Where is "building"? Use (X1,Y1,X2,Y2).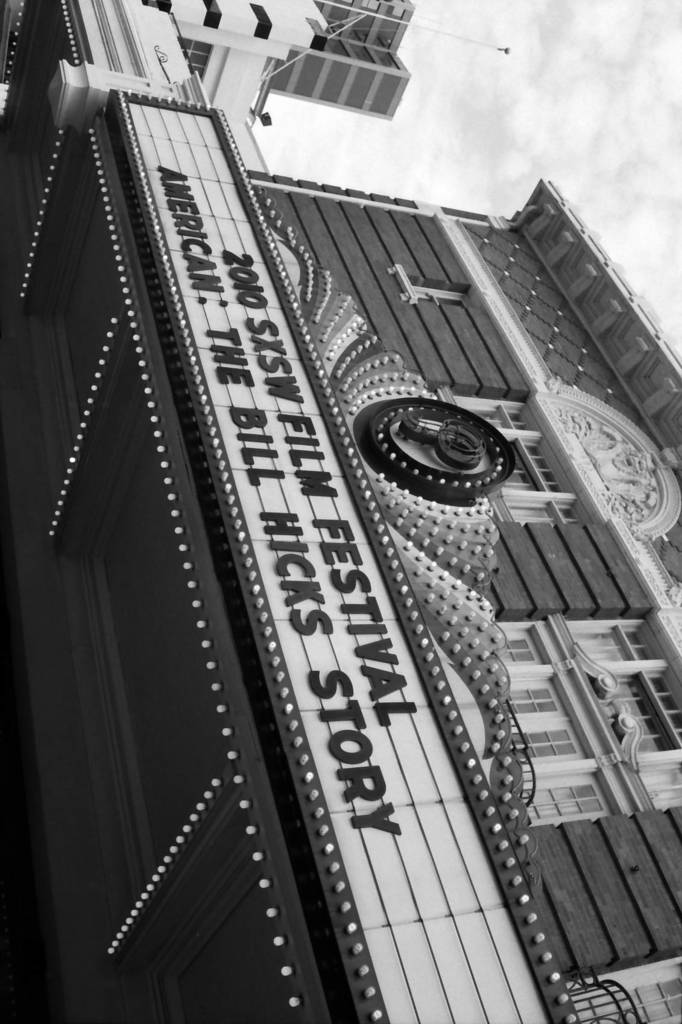
(149,0,330,168).
